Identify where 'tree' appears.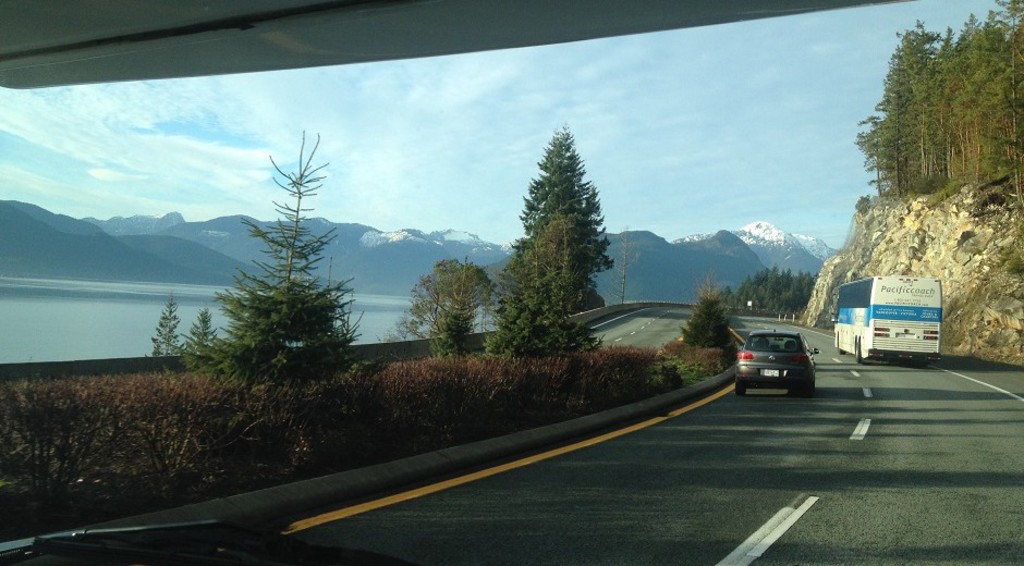
Appears at (x1=499, y1=110, x2=620, y2=364).
